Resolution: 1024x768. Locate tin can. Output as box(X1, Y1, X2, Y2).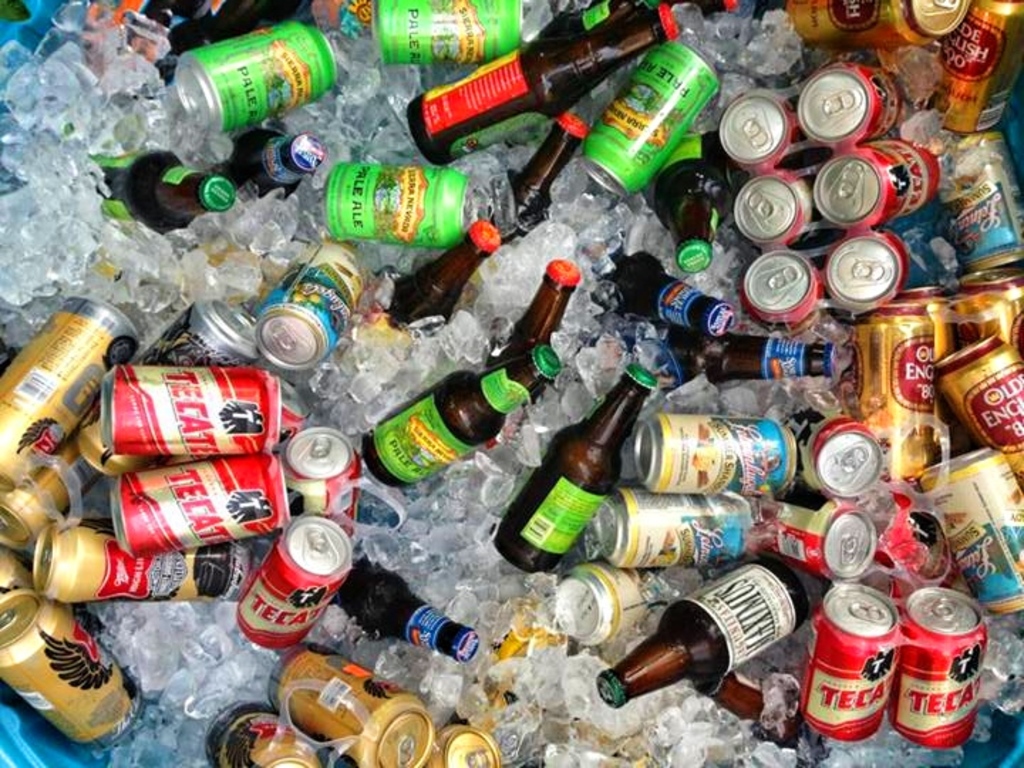
box(230, 506, 363, 653).
